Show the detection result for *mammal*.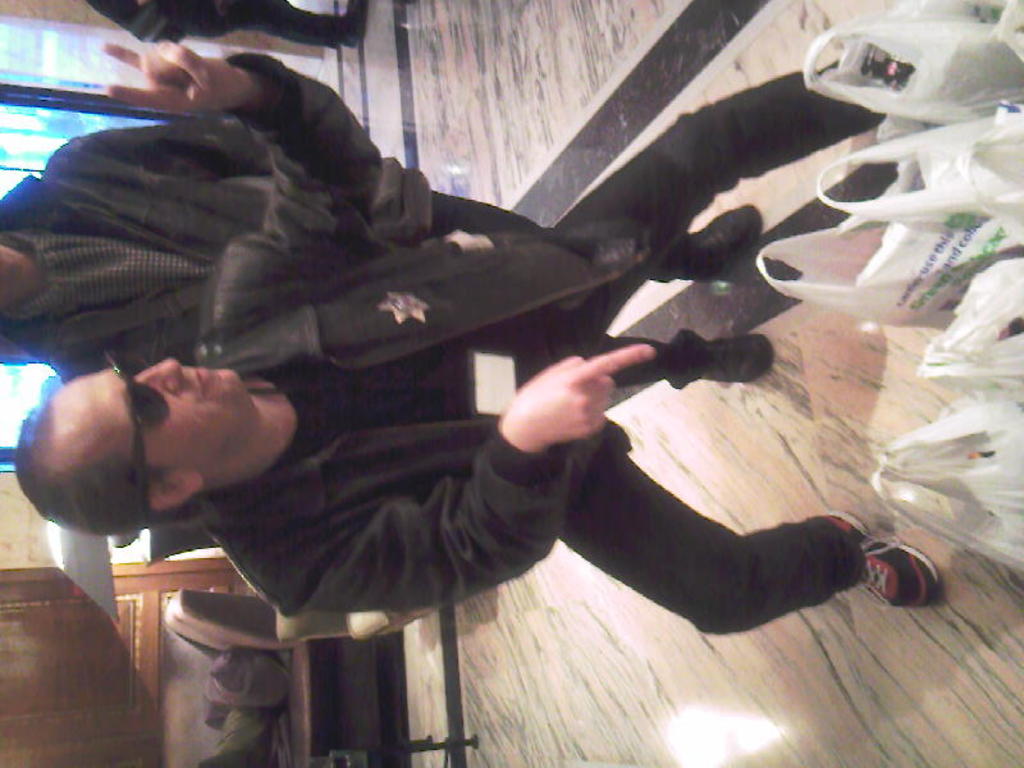
x1=4 y1=19 x2=946 y2=660.
